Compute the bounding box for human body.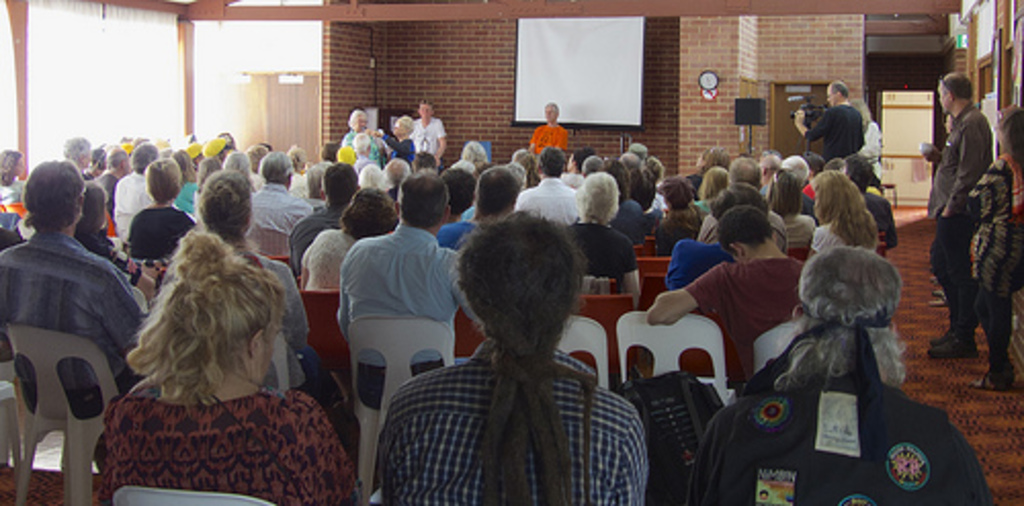
x1=967, y1=107, x2=1022, y2=389.
